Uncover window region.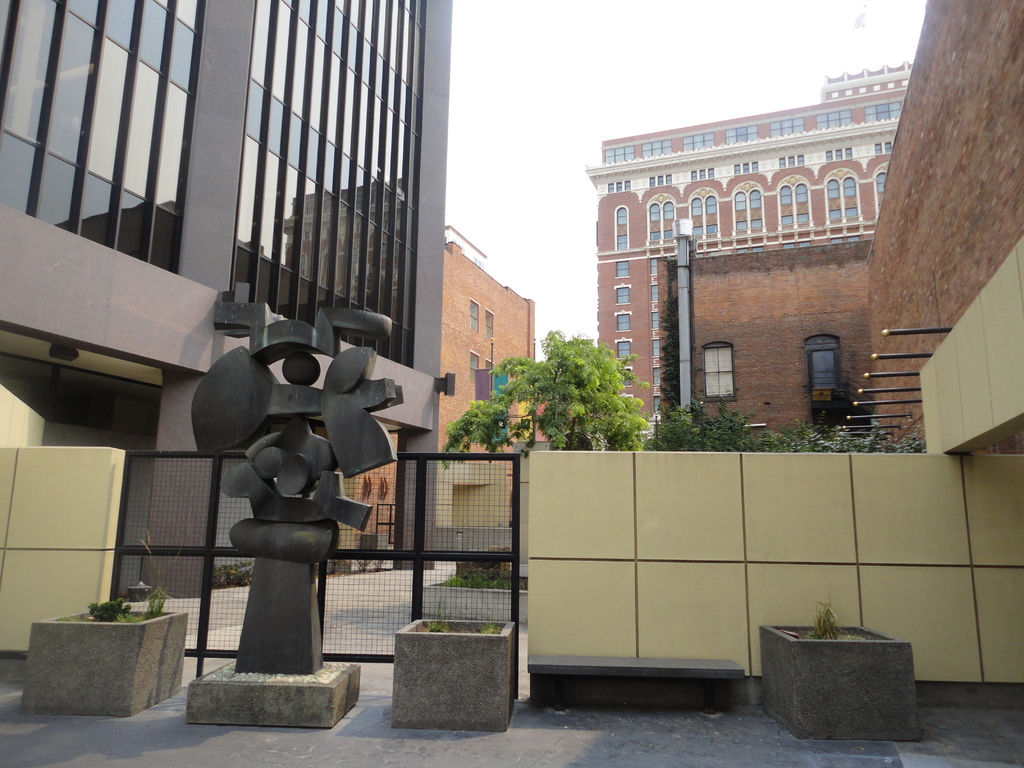
Uncovered: x1=810, y1=331, x2=842, y2=394.
